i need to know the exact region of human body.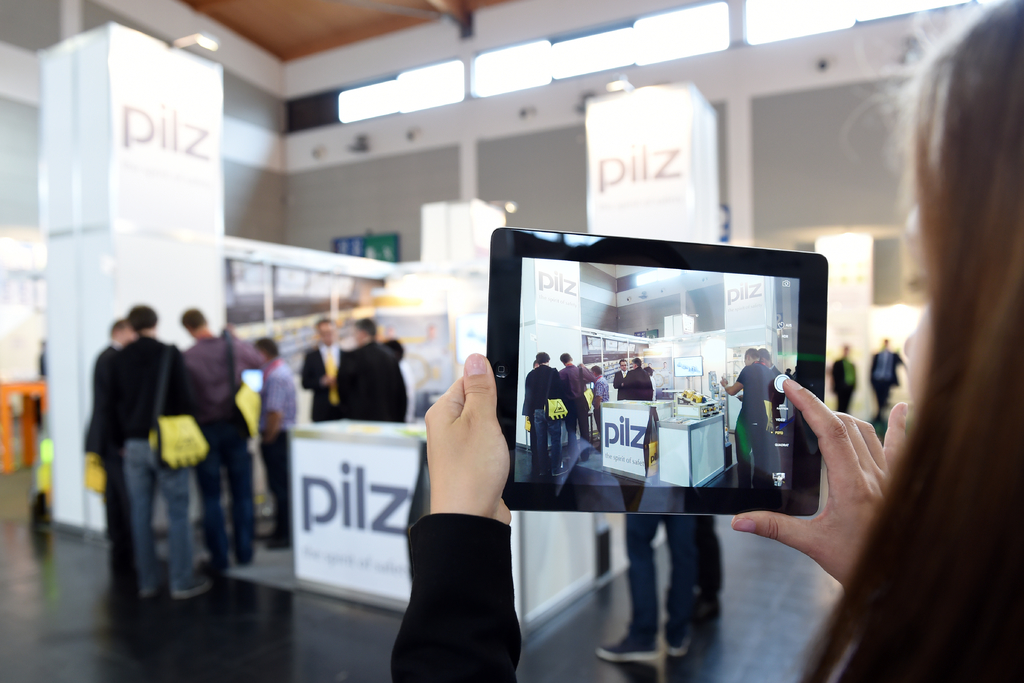
Region: 177, 313, 279, 566.
